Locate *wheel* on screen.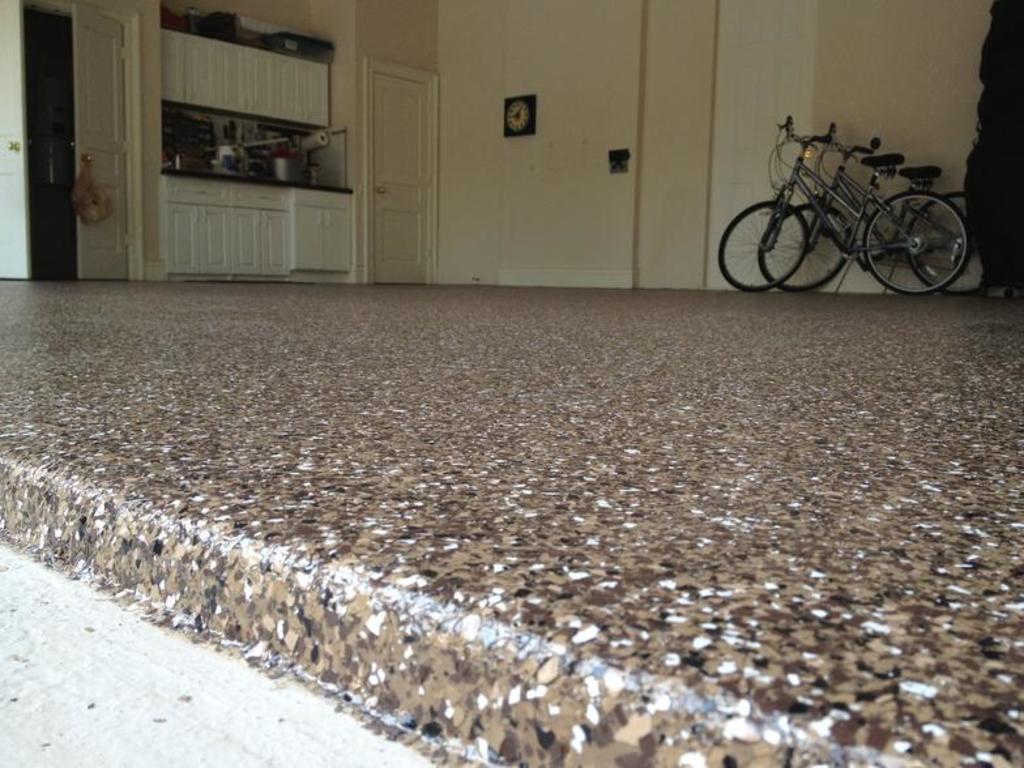
On screen at BBox(717, 201, 810, 290).
